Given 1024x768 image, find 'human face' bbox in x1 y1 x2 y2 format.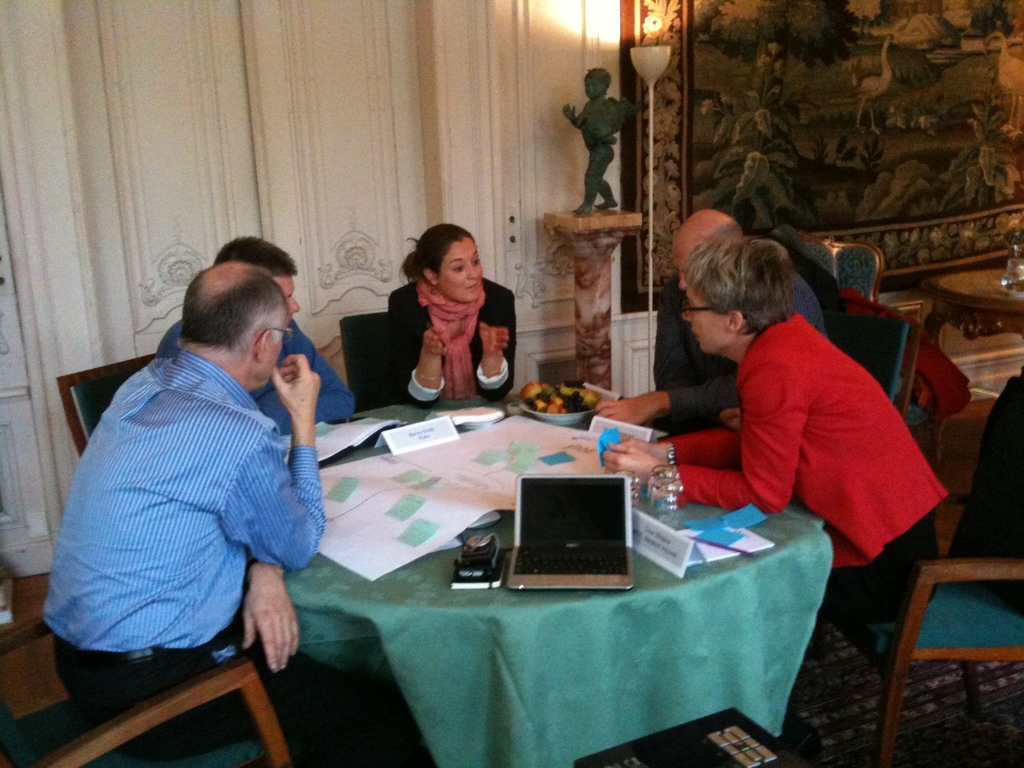
583 77 600 98.
